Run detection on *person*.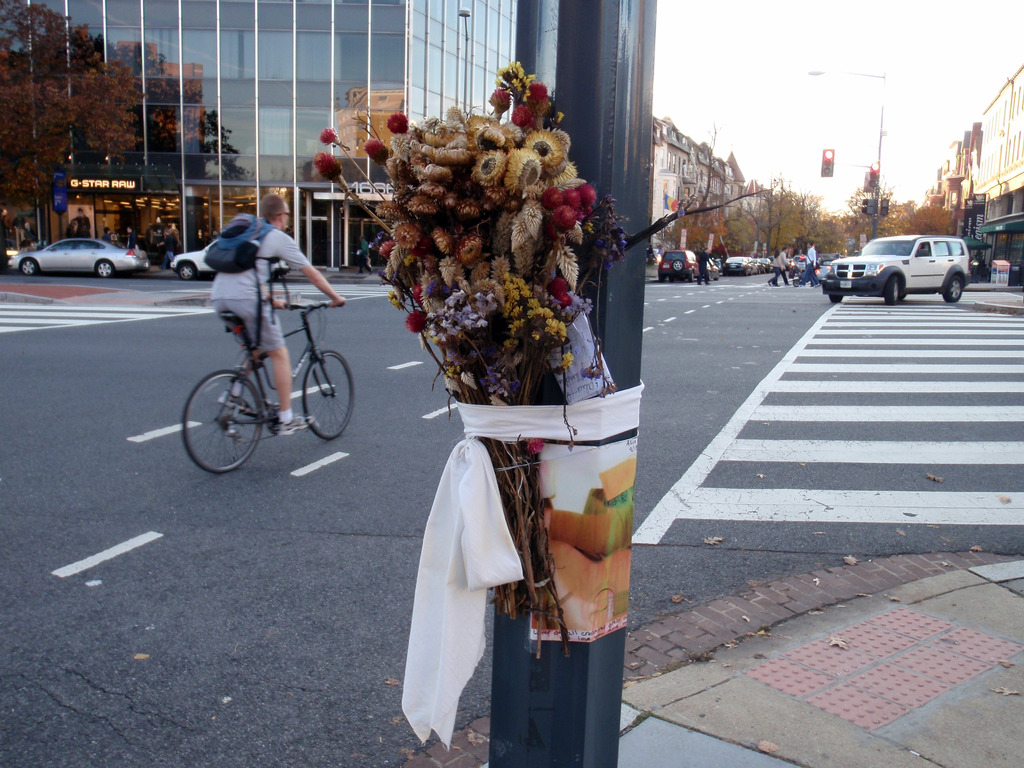
Result: bbox=(770, 249, 794, 287).
